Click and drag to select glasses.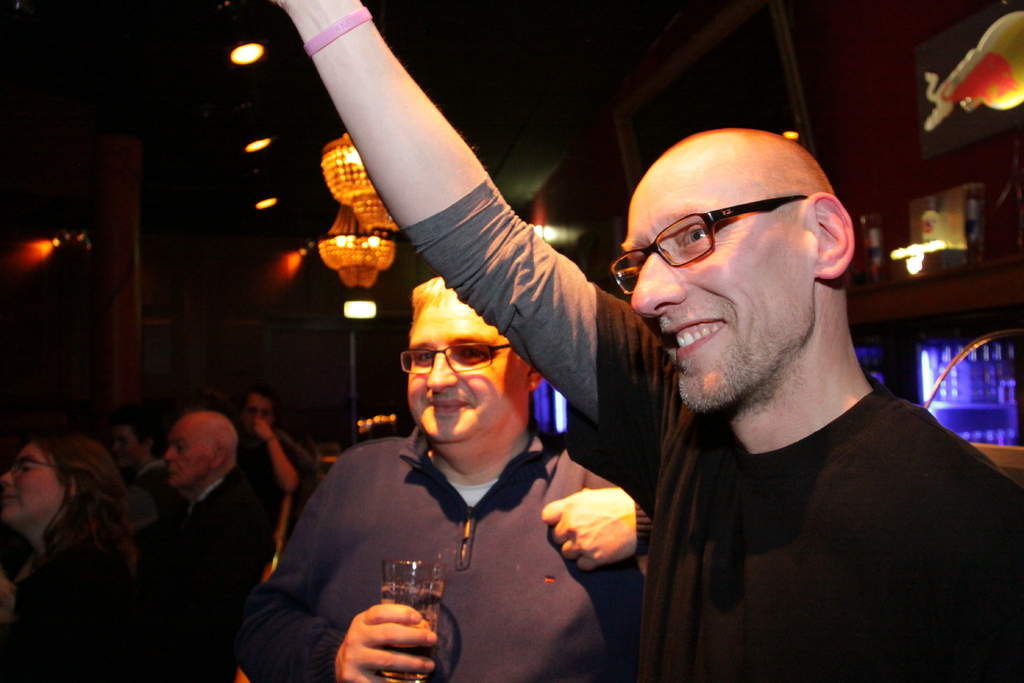
Selection: crop(15, 457, 54, 474).
